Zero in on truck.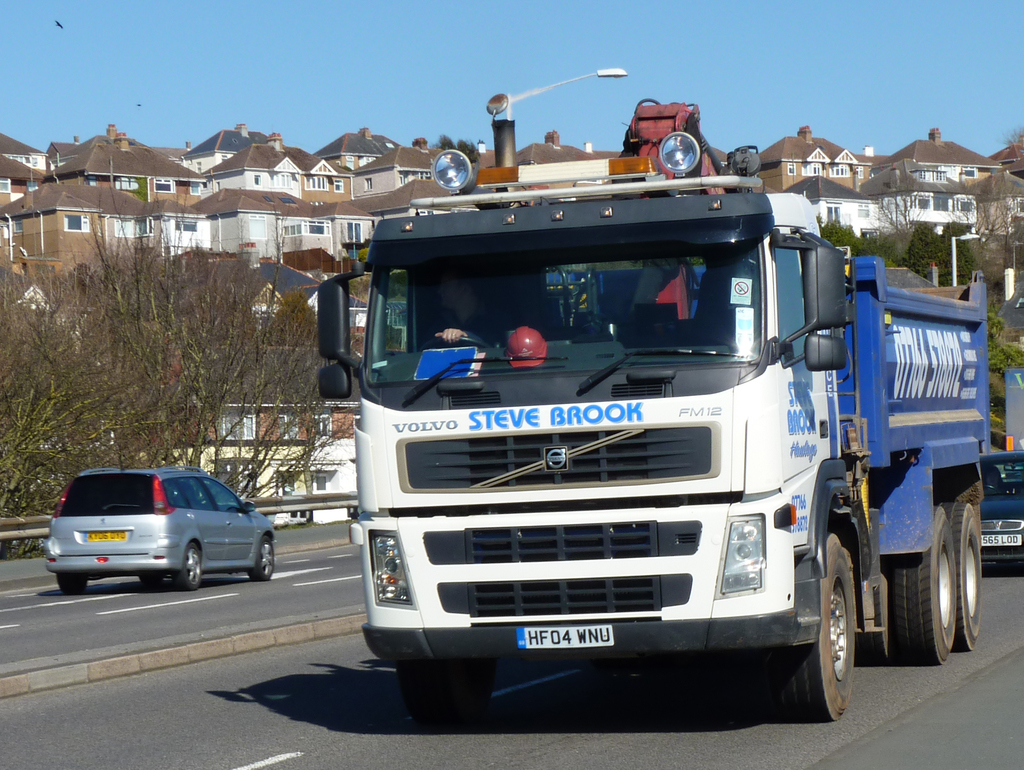
Zeroed in: [x1=314, y1=91, x2=990, y2=723].
